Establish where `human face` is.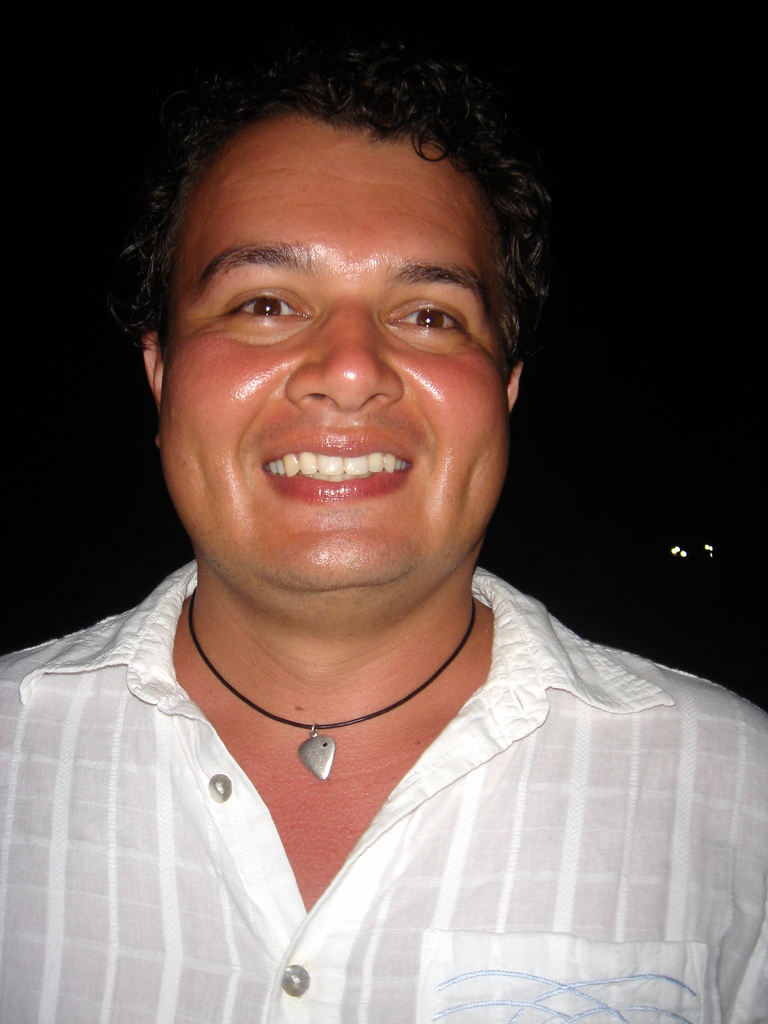
Established at rect(158, 115, 508, 616).
